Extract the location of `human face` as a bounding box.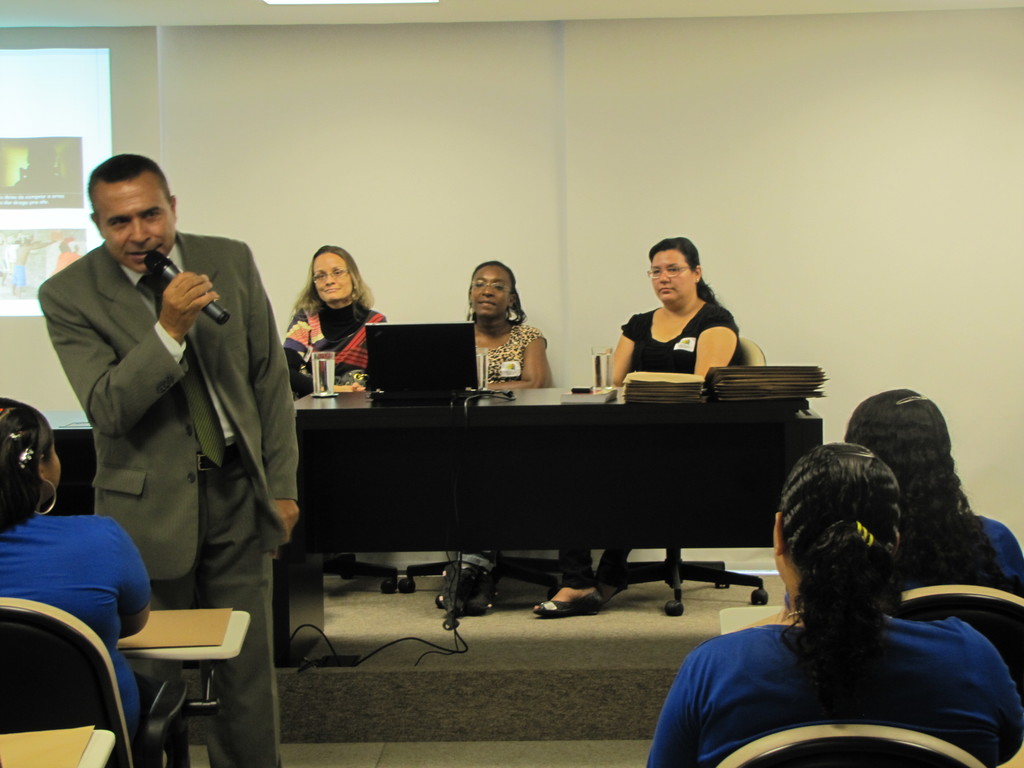
detection(468, 268, 510, 319).
